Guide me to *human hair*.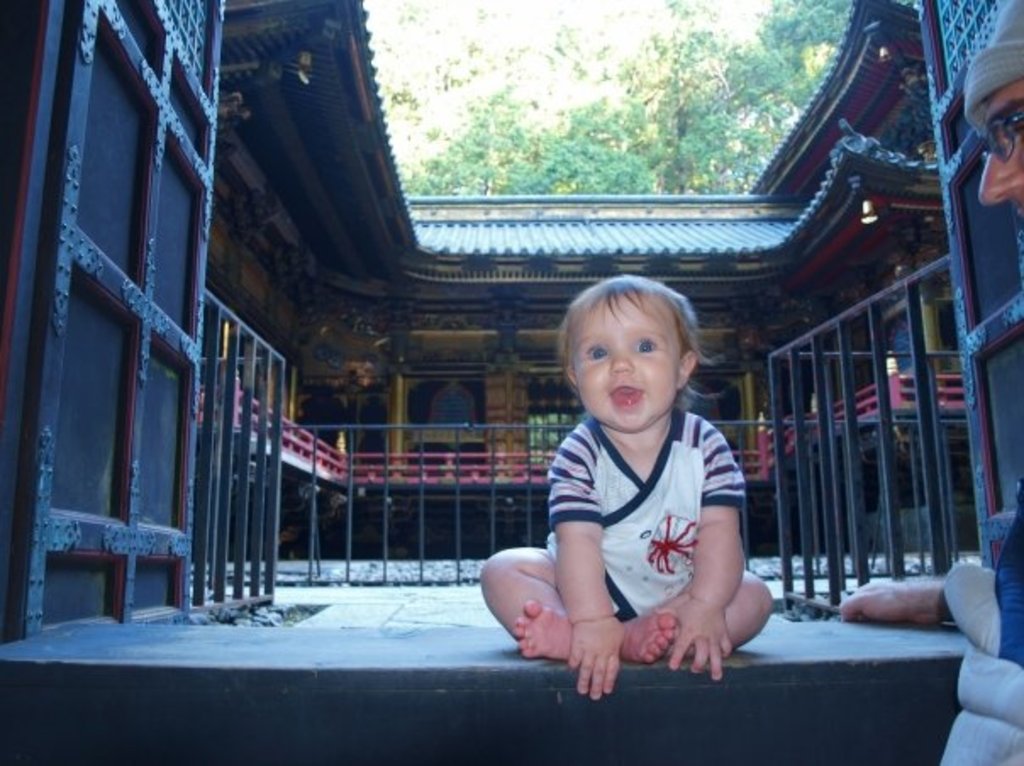
Guidance: <bbox>554, 273, 709, 424</bbox>.
